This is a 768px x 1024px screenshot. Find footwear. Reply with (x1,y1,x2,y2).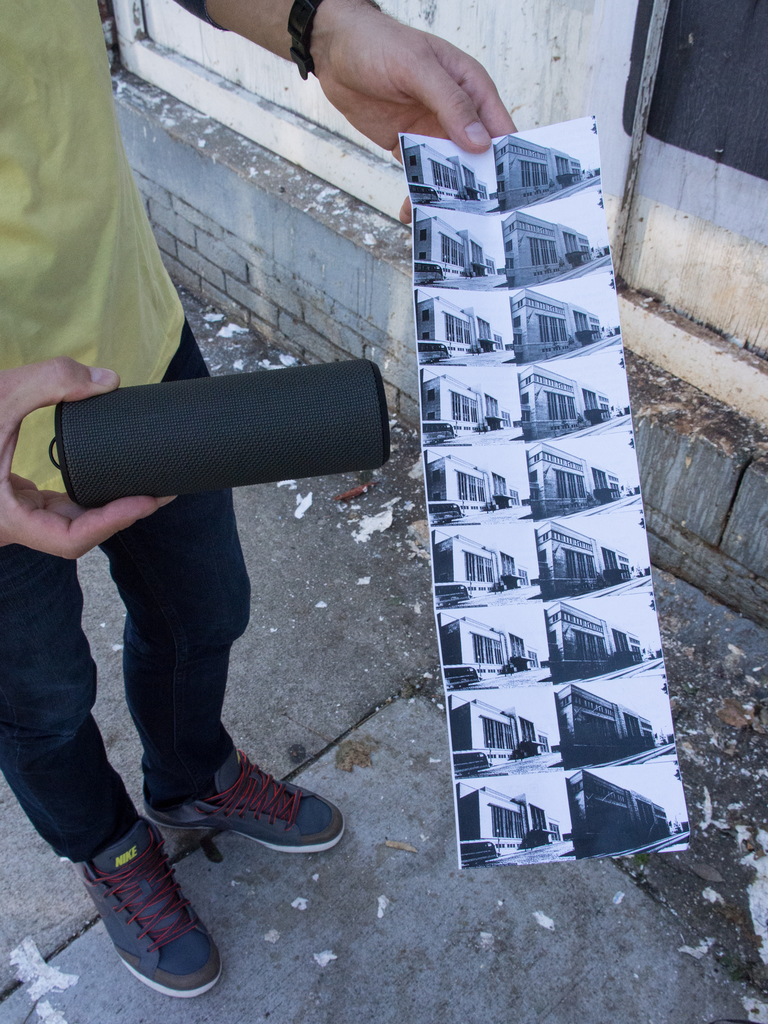
(64,807,232,1017).
